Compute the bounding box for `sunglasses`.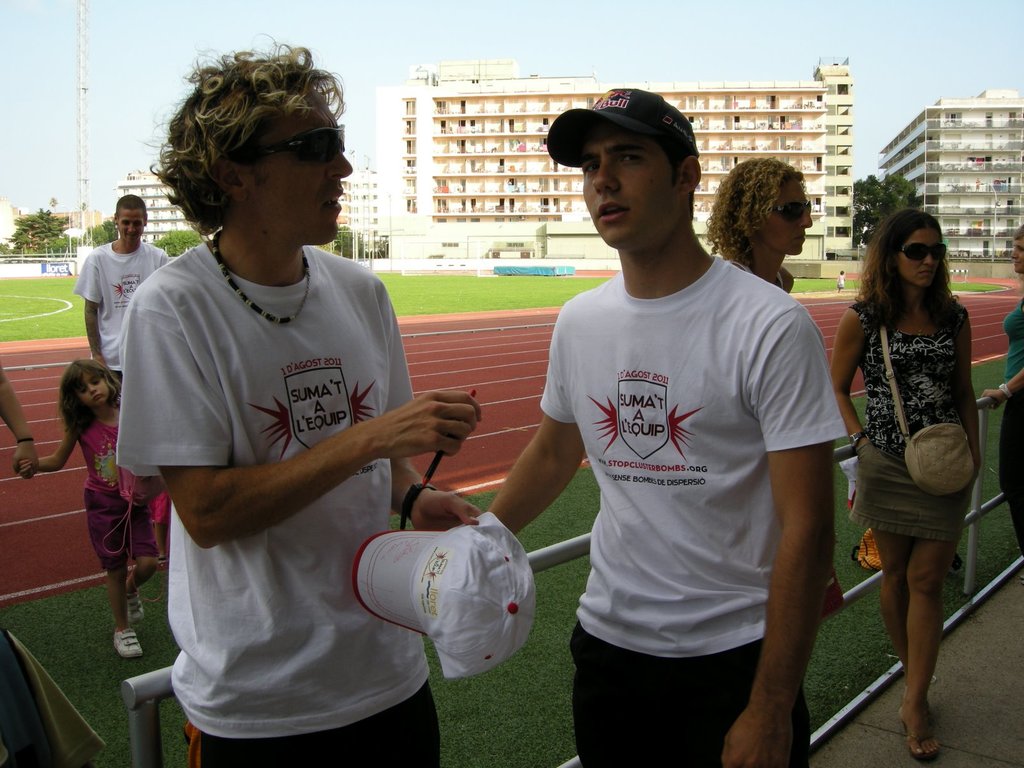
x1=772 y1=204 x2=813 y2=223.
